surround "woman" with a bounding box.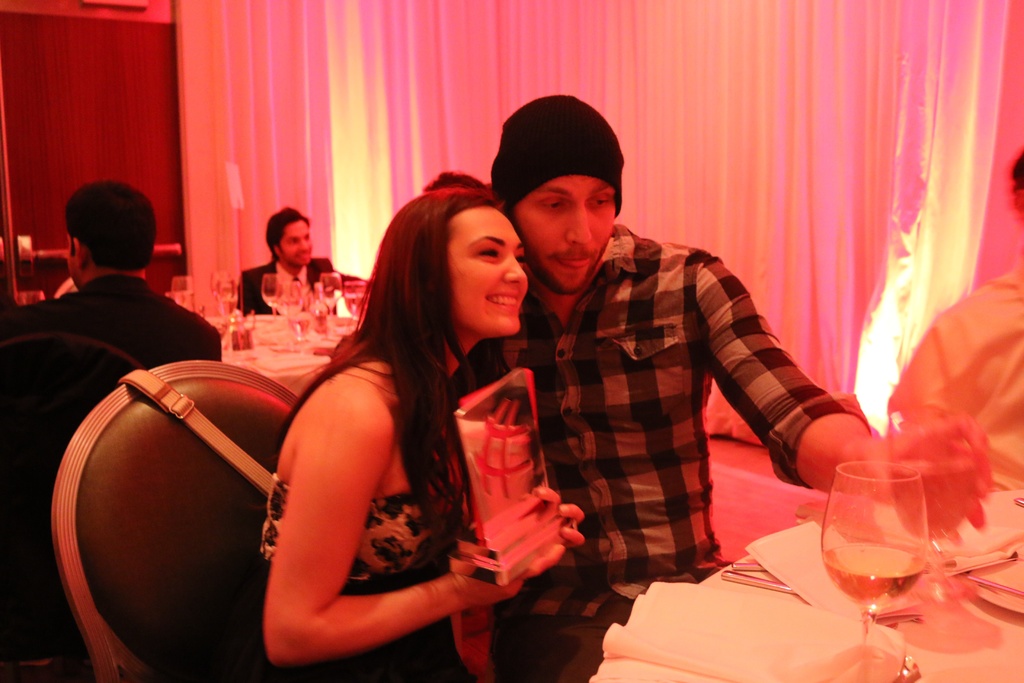
140 164 571 682.
